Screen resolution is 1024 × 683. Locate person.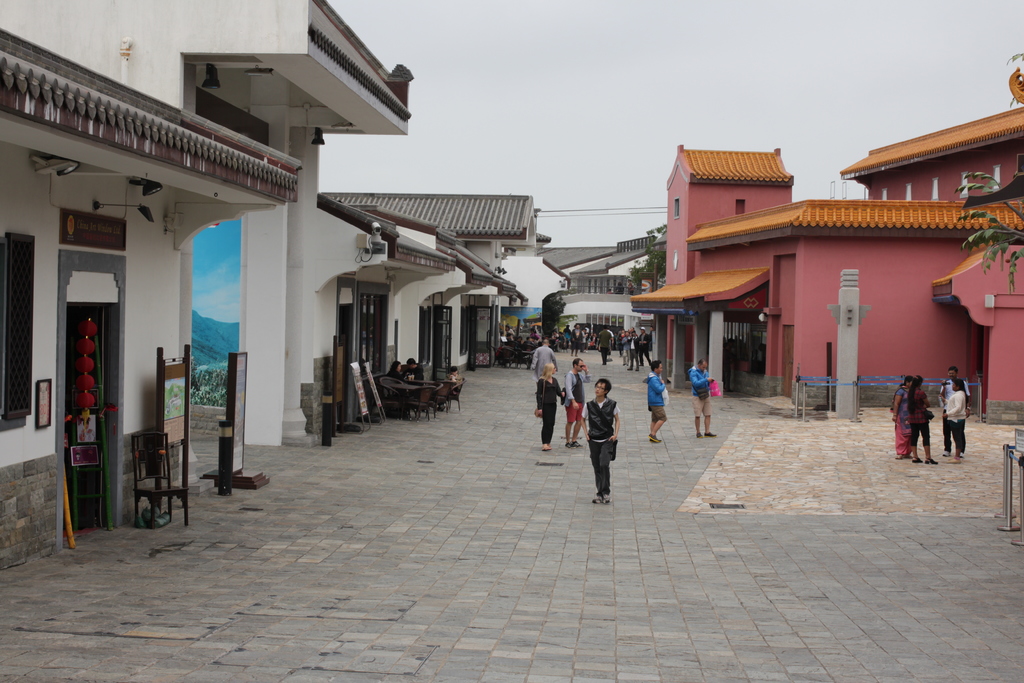
select_region(405, 358, 424, 384).
